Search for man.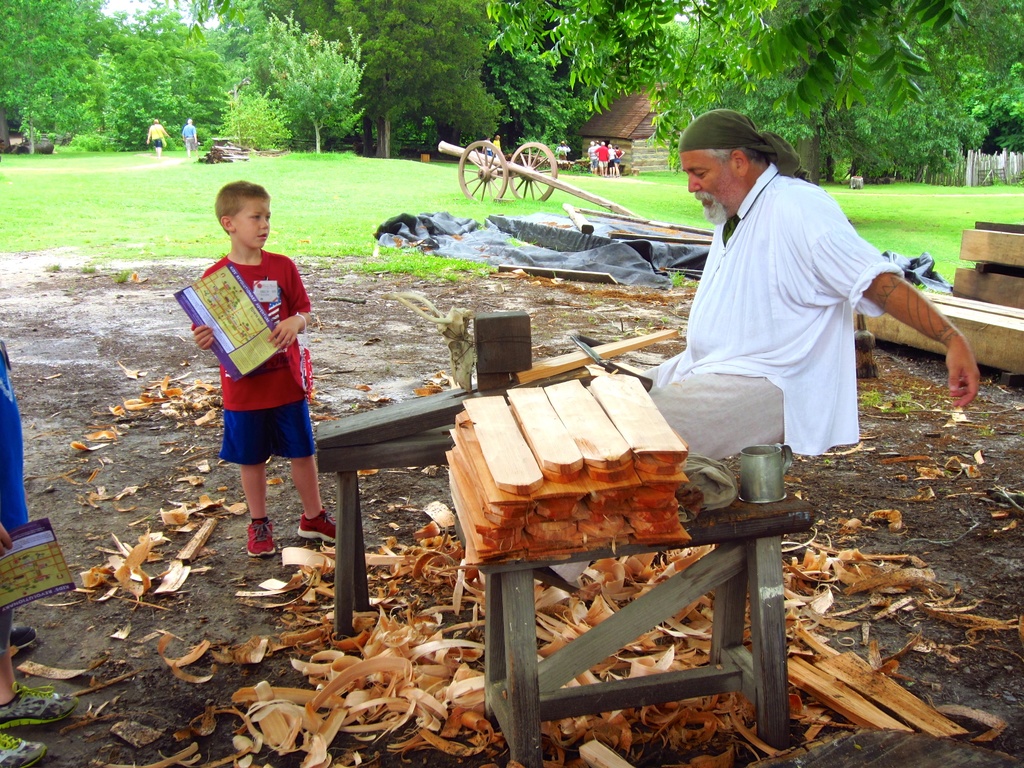
Found at <bbox>480, 138, 490, 160</bbox>.
